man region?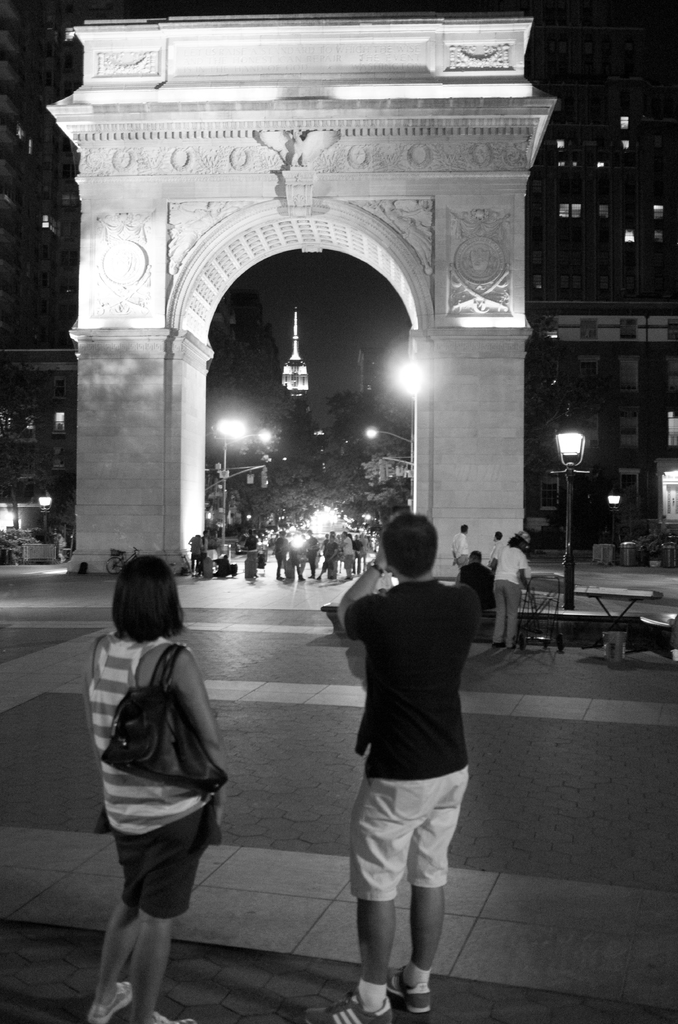
354/532/376/585
